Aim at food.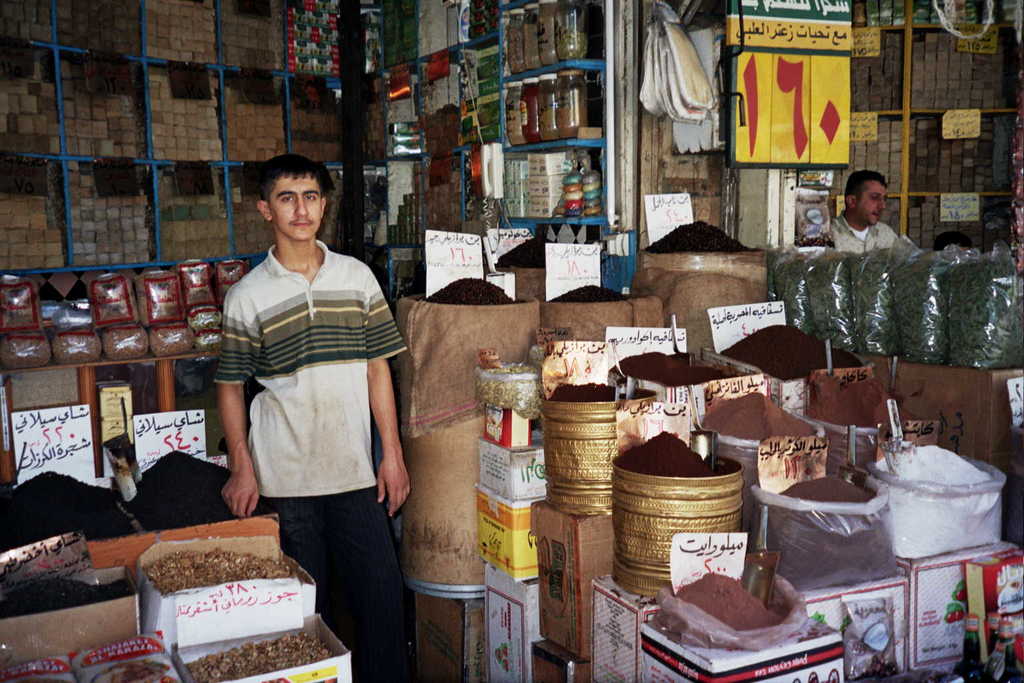
Aimed at 672,570,782,632.
